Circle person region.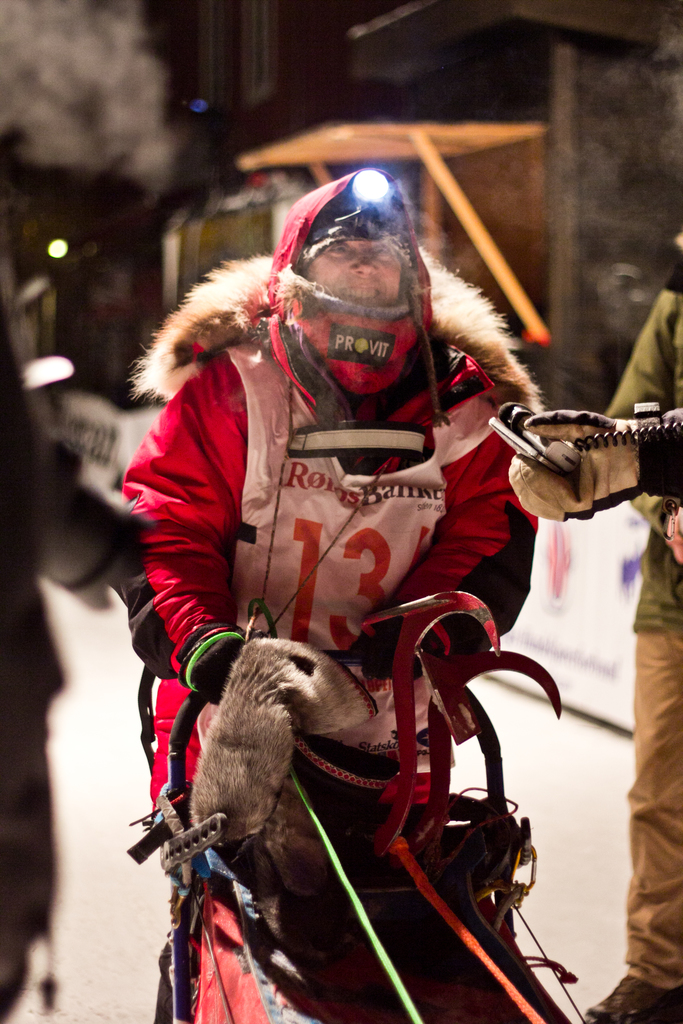
Region: left=505, top=400, right=682, bottom=533.
